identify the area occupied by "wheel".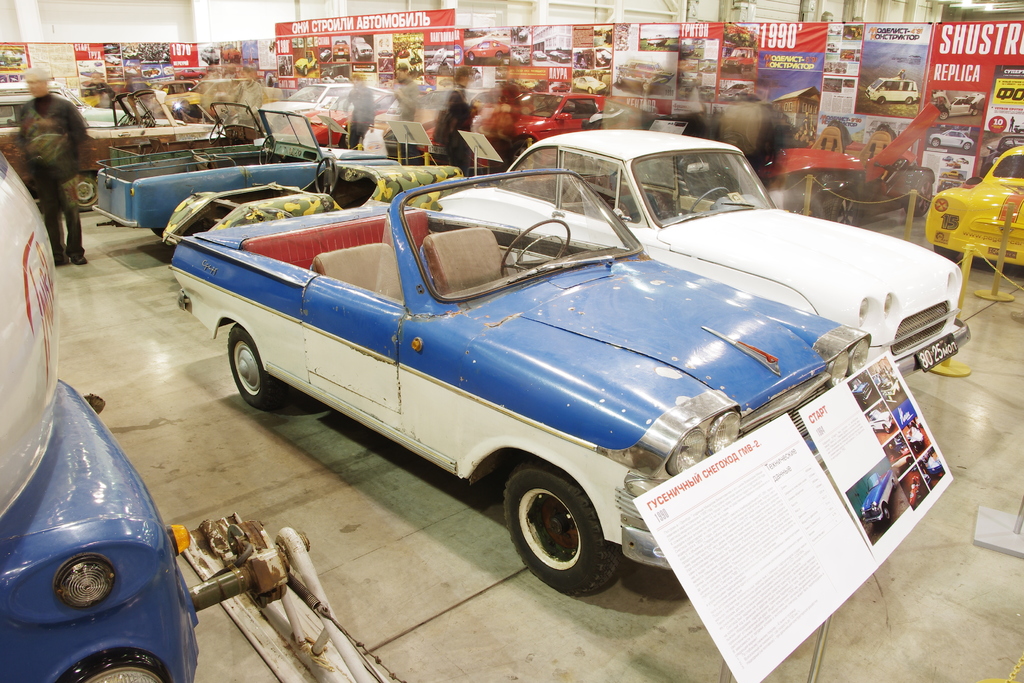
Area: <region>883, 425, 891, 434</region>.
